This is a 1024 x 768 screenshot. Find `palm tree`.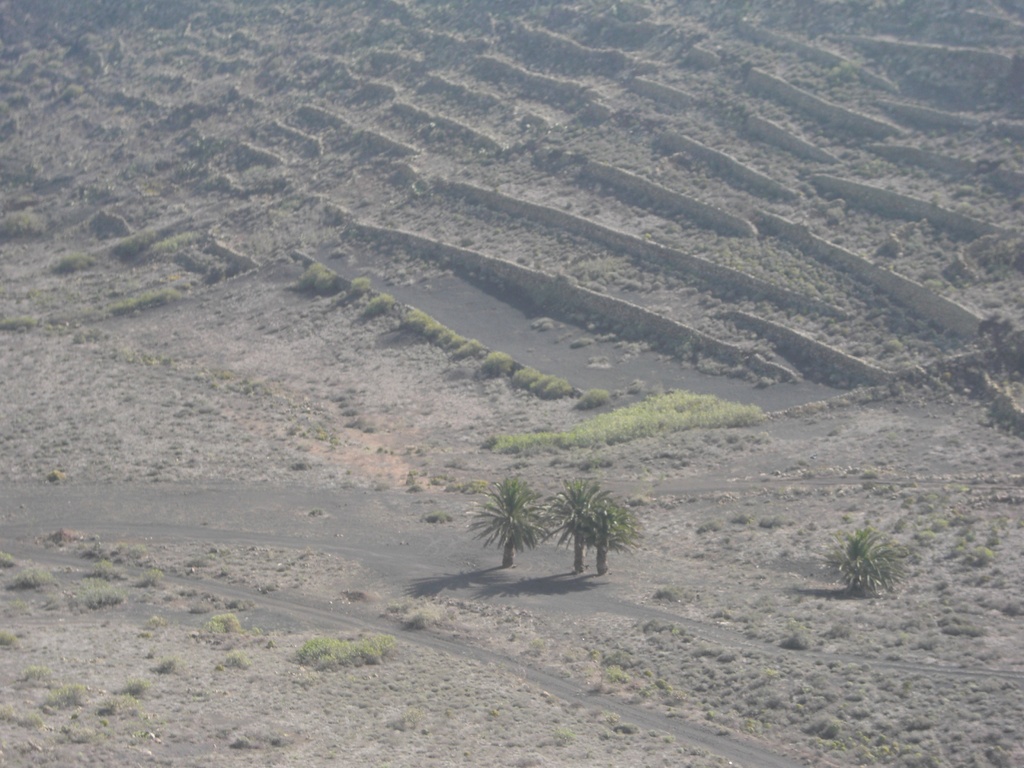
Bounding box: x1=583 y1=490 x2=644 y2=579.
